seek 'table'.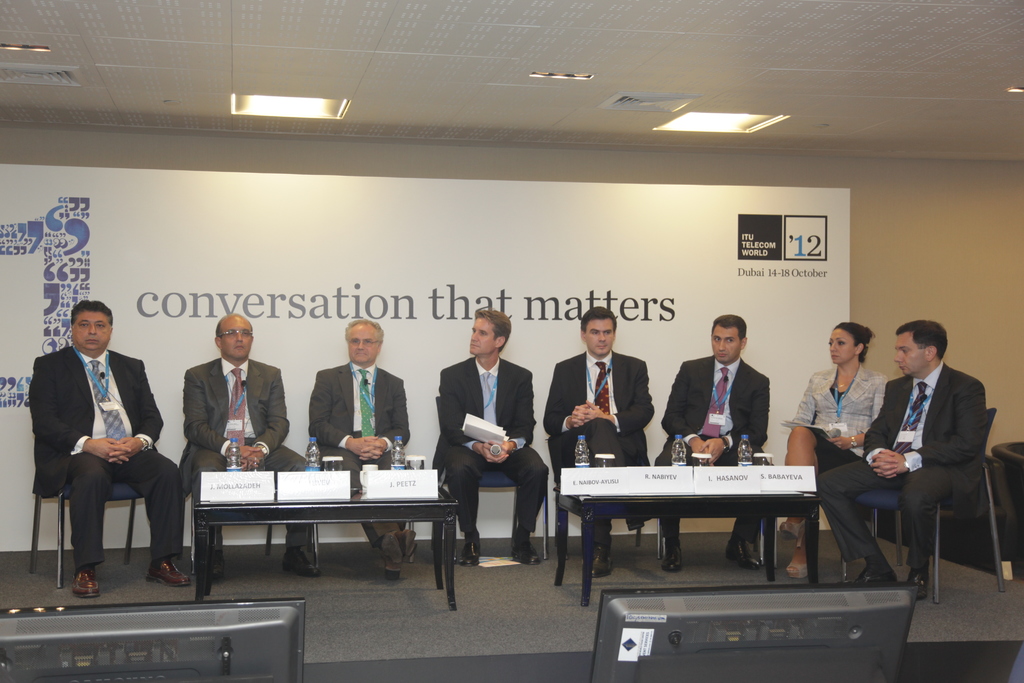
<region>191, 475, 460, 609</region>.
